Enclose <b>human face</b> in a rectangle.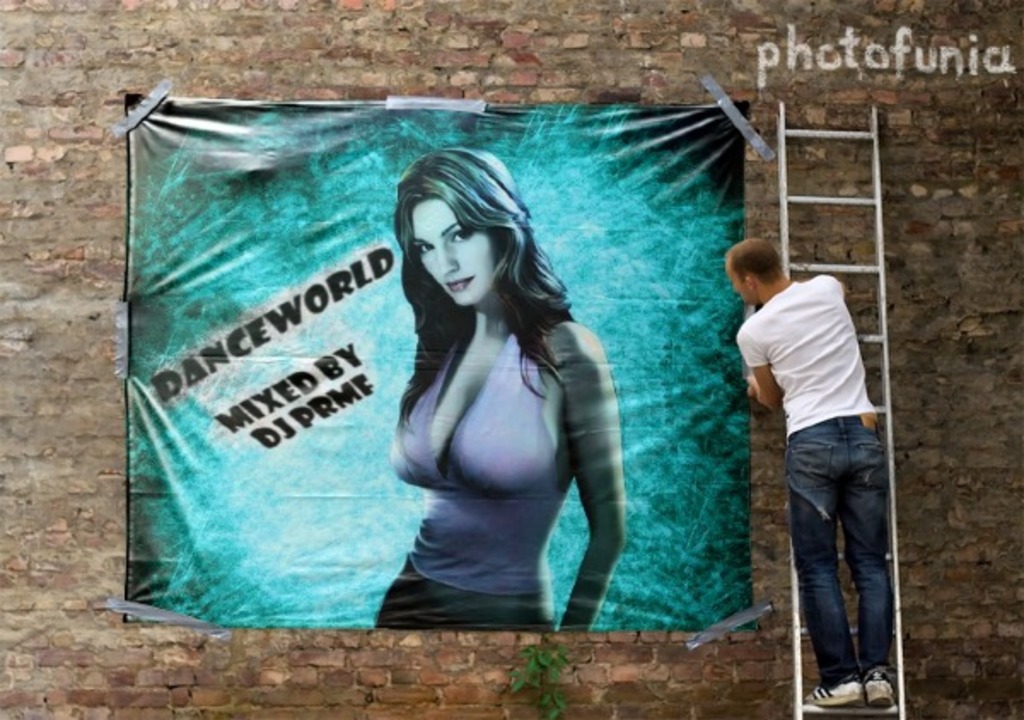
722, 256, 758, 304.
